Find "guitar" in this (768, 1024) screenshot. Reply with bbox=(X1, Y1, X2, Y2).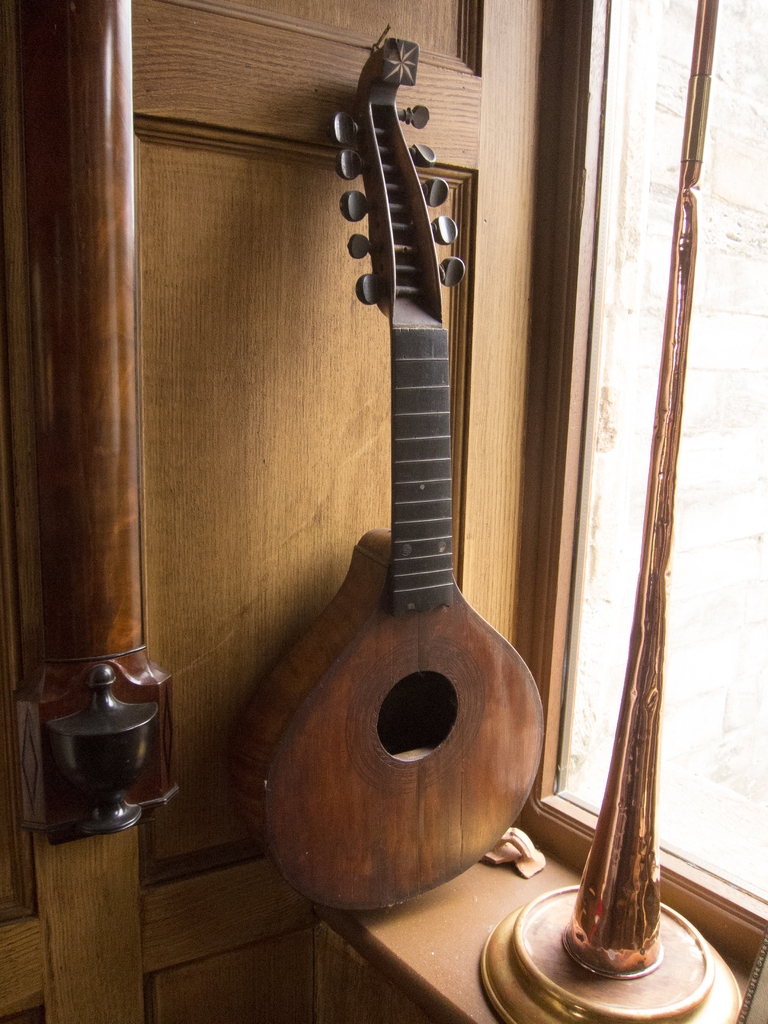
bbox=(245, 29, 541, 903).
